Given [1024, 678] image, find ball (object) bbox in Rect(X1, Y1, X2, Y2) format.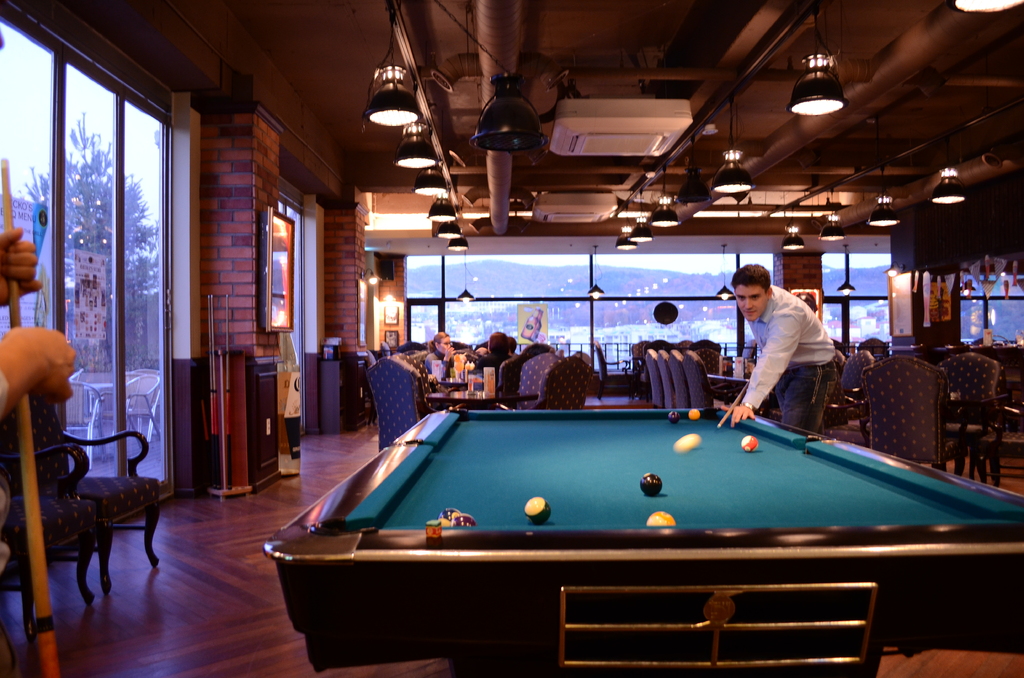
Rect(527, 497, 553, 524).
